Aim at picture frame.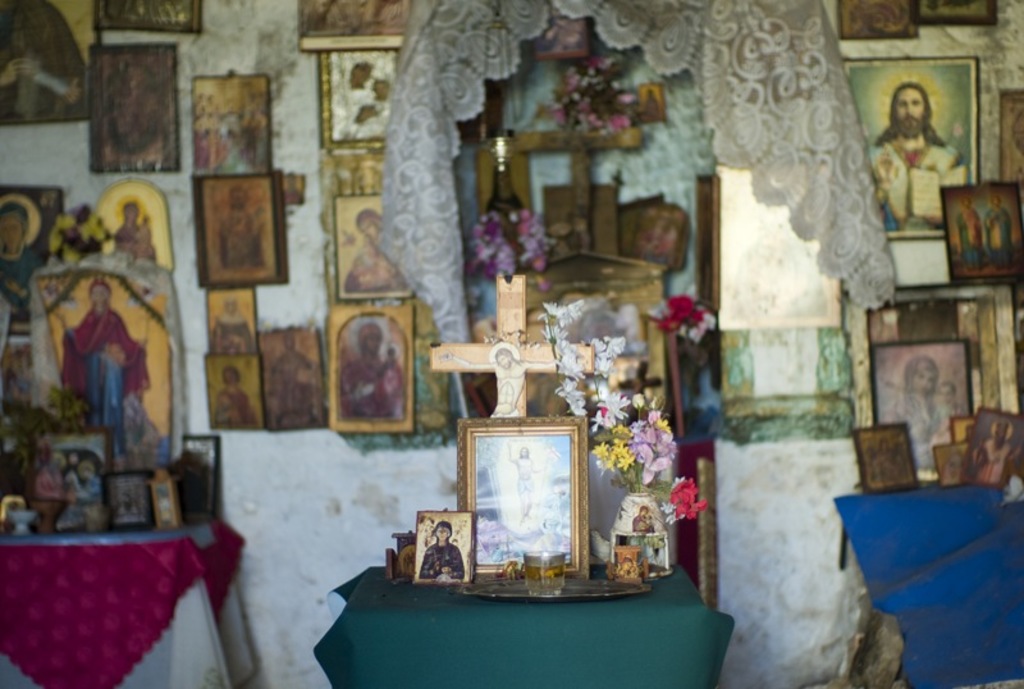
Aimed at bbox=[362, 293, 476, 444].
